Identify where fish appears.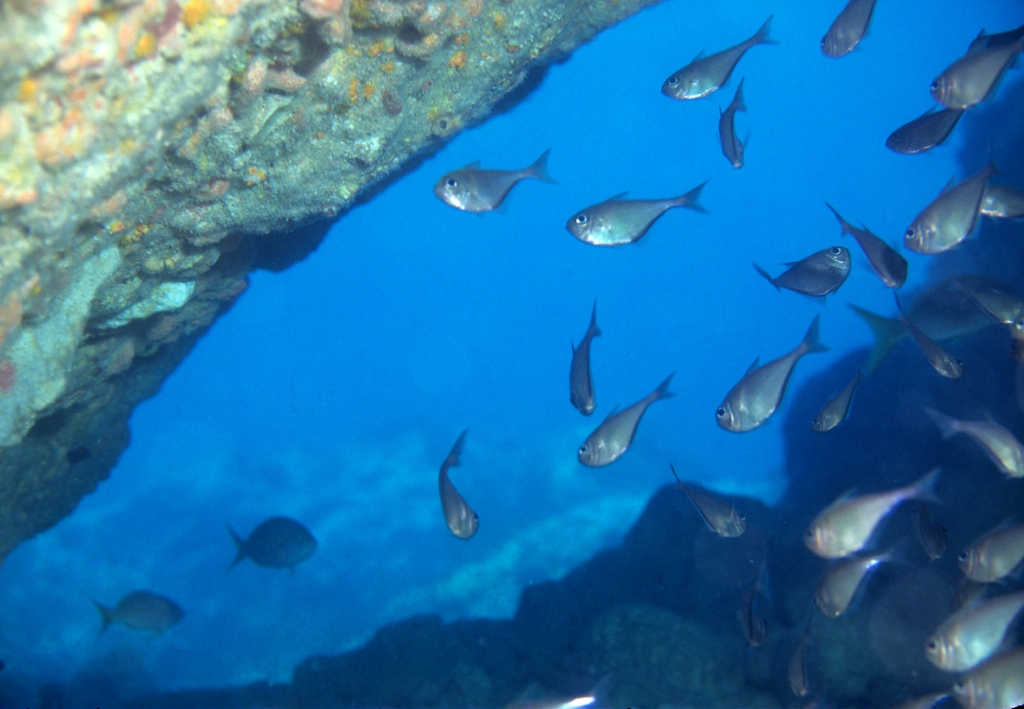
Appears at <region>719, 322, 830, 434</region>.
